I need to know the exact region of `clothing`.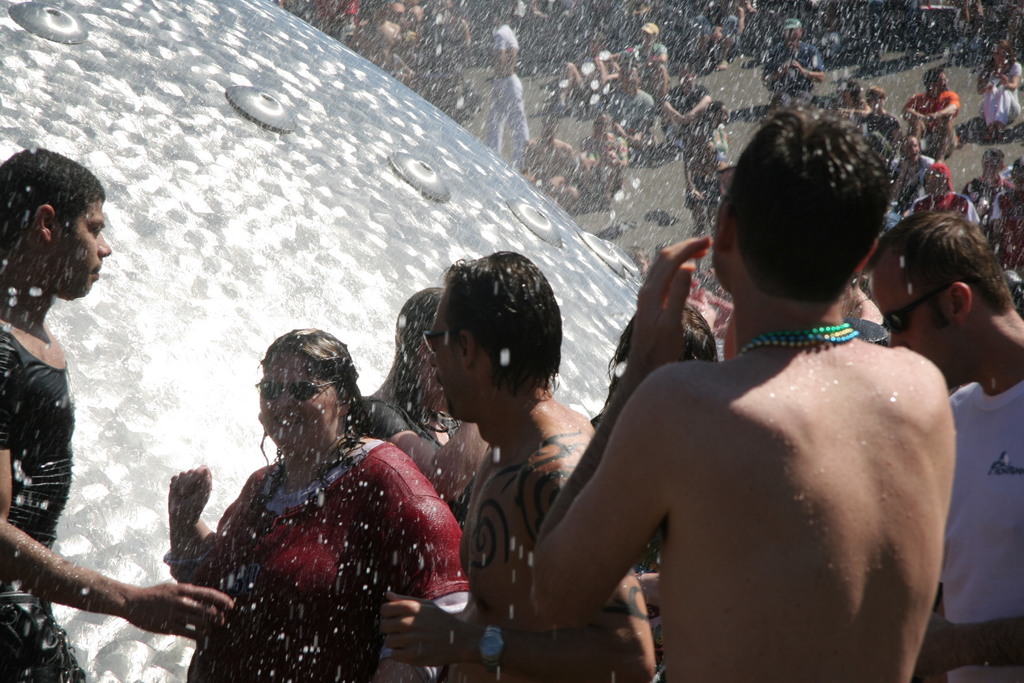
Region: {"x1": 980, "y1": 55, "x2": 1022, "y2": 126}.
